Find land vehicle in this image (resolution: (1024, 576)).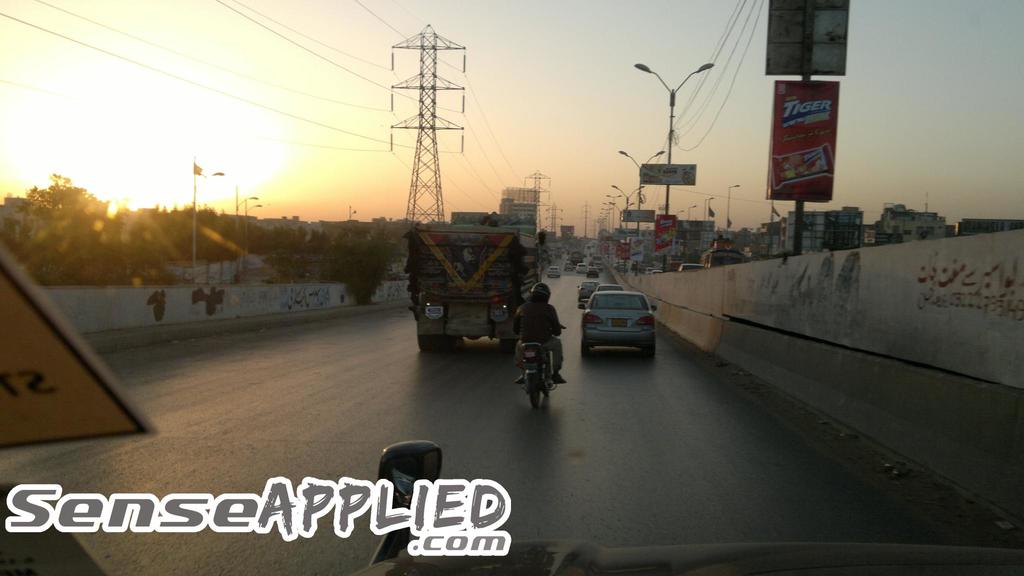
(524,323,564,409).
